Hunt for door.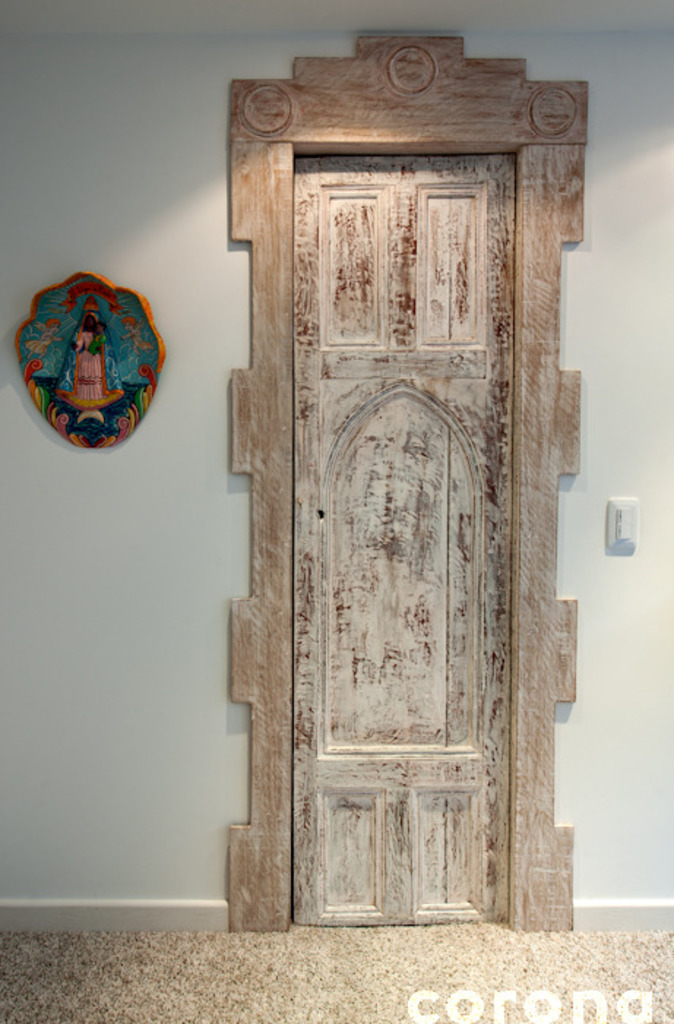
Hunted down at l=291, t=155, r=516, b=922.
